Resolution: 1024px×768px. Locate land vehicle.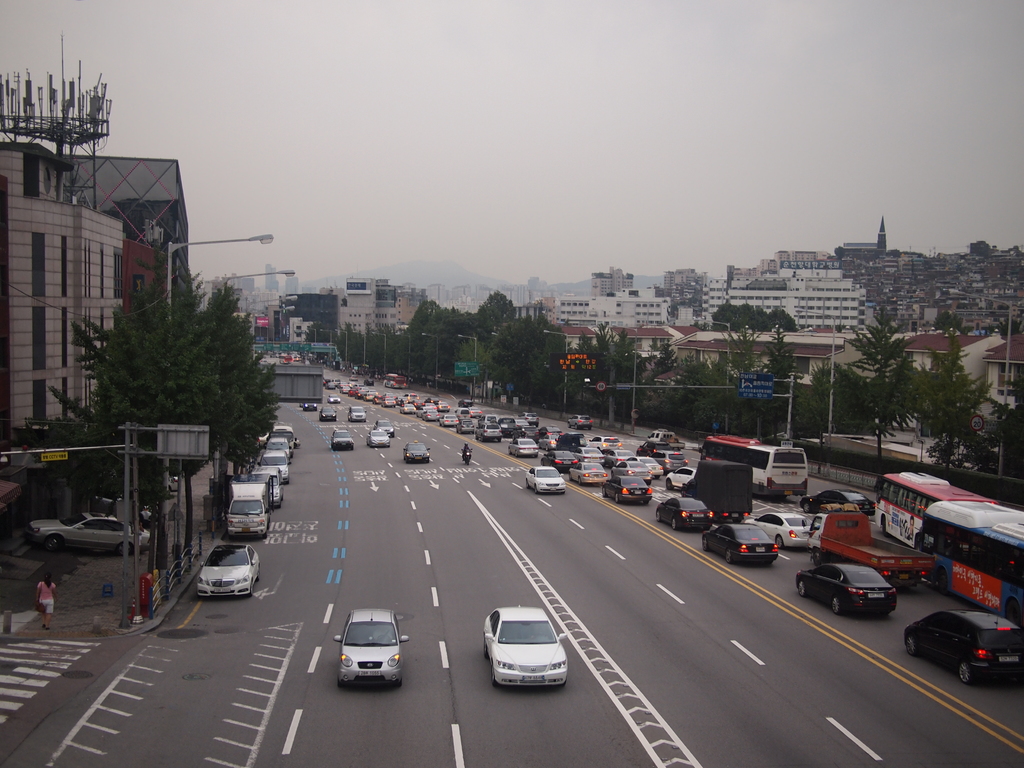
871:474:997:550.
